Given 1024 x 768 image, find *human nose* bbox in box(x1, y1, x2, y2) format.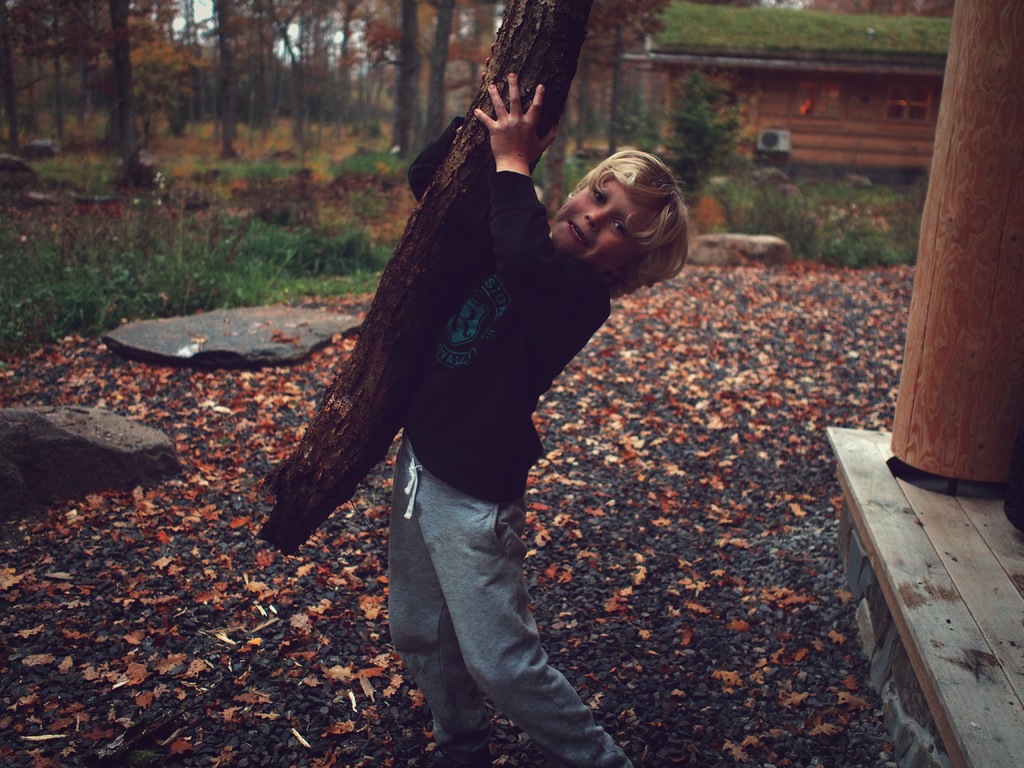
box(585, 211, 610, 231).
